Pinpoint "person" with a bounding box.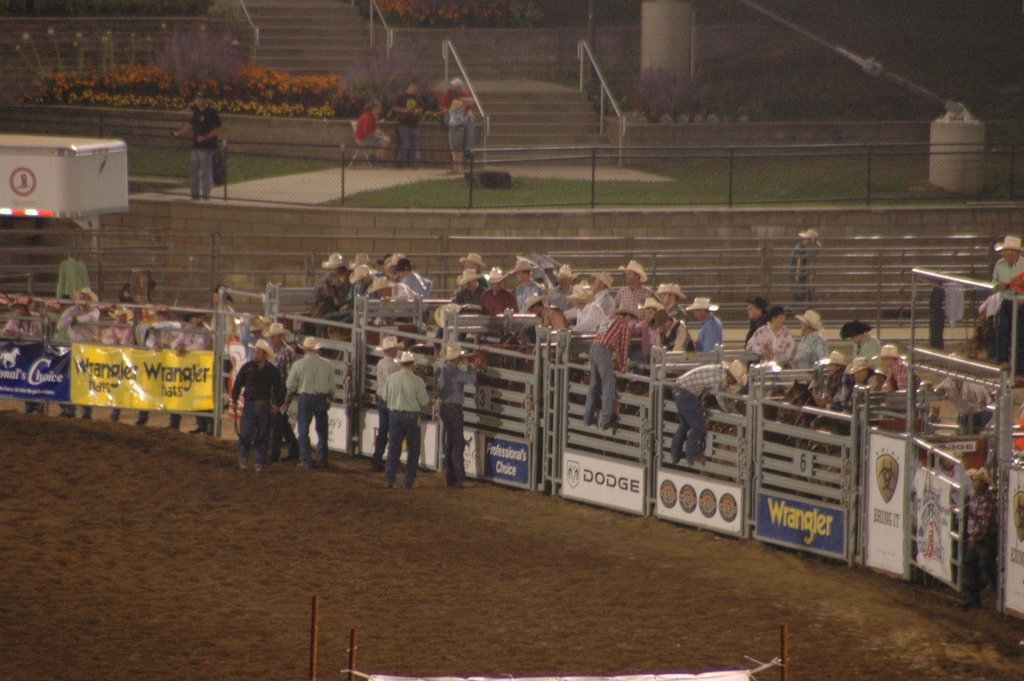
{"left": 355, "top": 99, "right": 390, "bottom": 161}.
